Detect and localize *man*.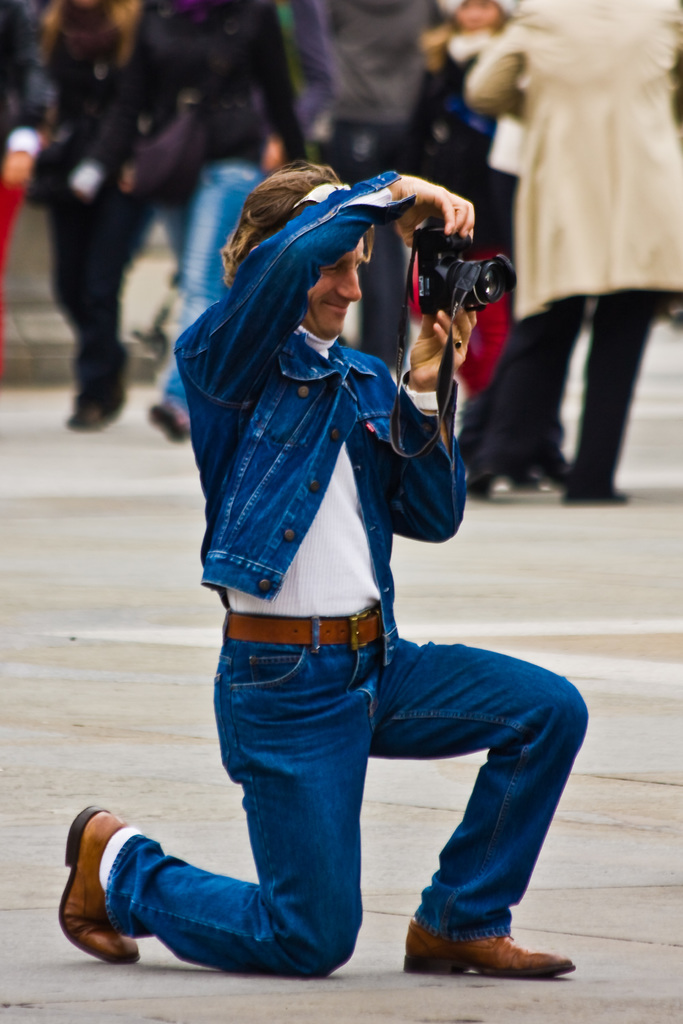
Localized at pyautogui.locateOnScreen(103, 154, 579, 980).
